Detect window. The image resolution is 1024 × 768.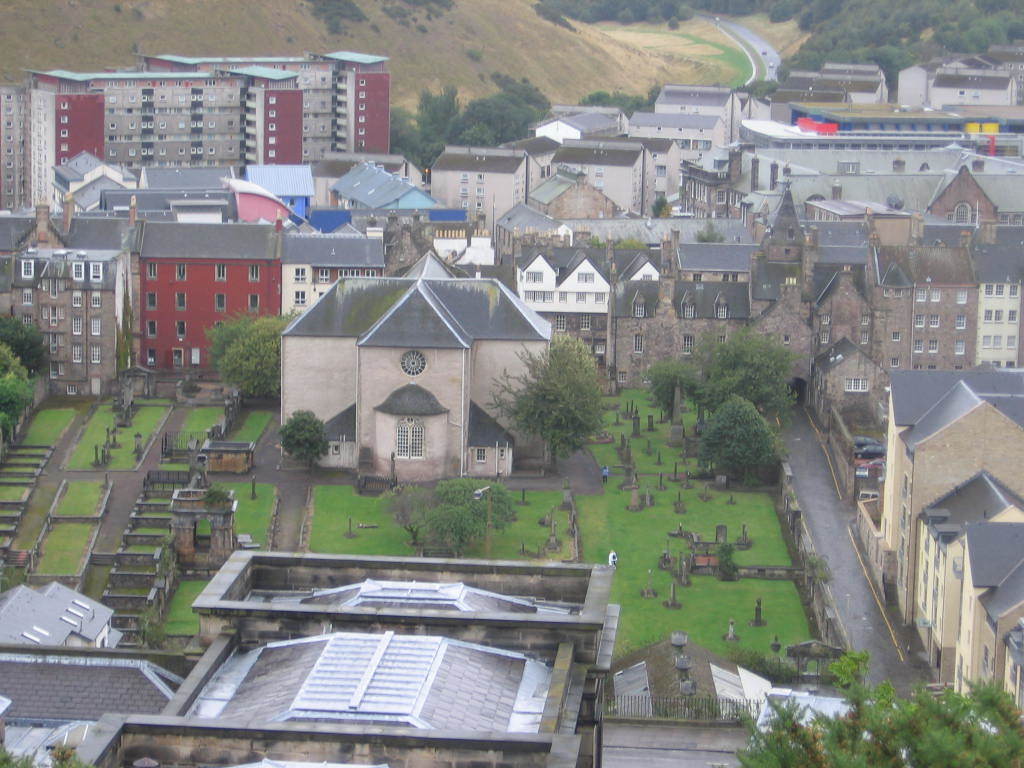
locate(523, 289, 554, 300).
